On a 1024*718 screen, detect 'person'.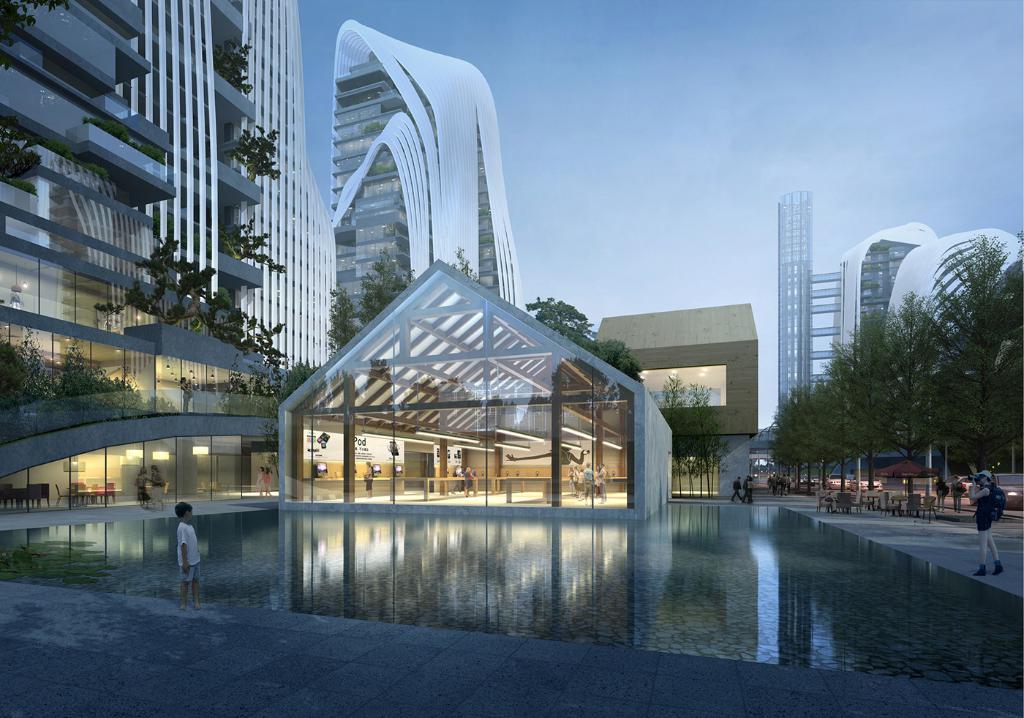
select_region(453, 461, 464, 494).
